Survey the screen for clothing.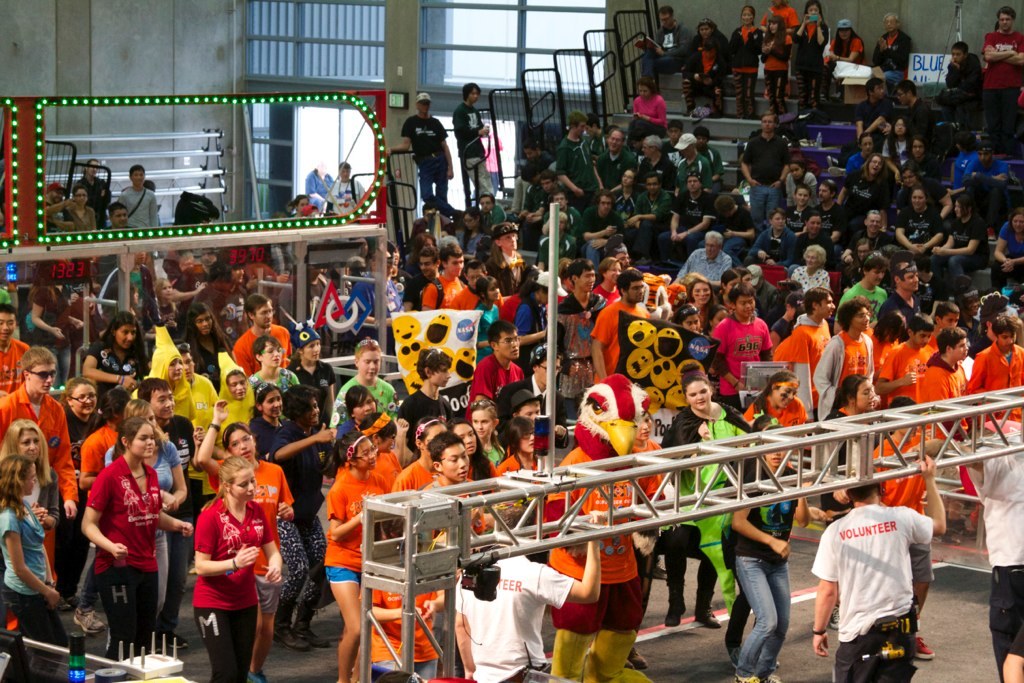
Survey found: [191, 498, 272, 682].
